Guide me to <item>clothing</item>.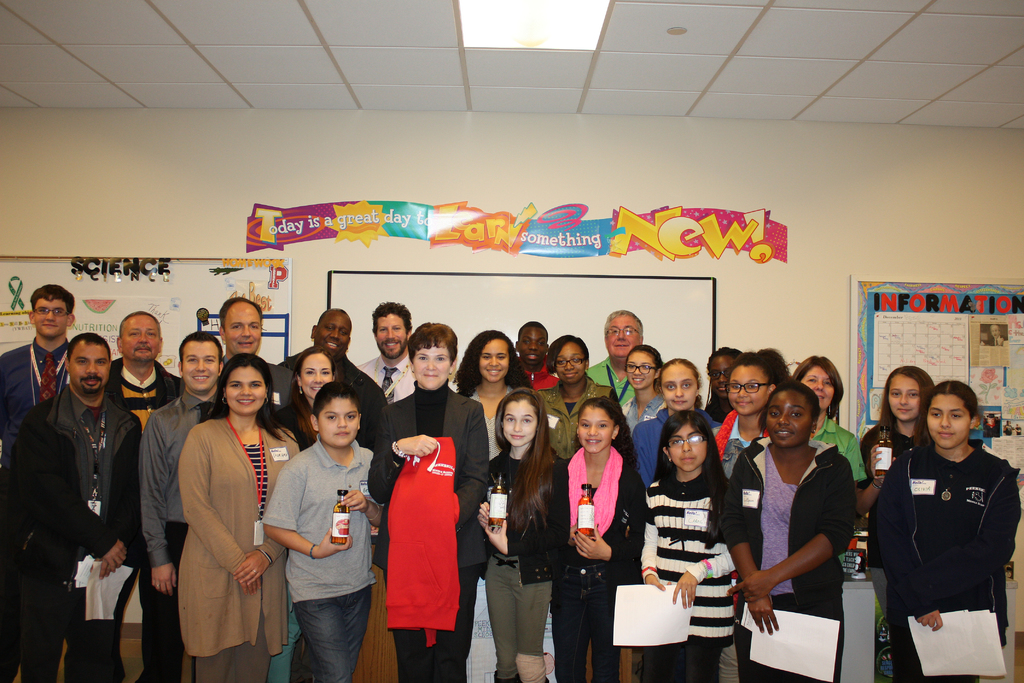
Guidance: pyautogui.locateOnScreen(173, 413, 316, 680).
